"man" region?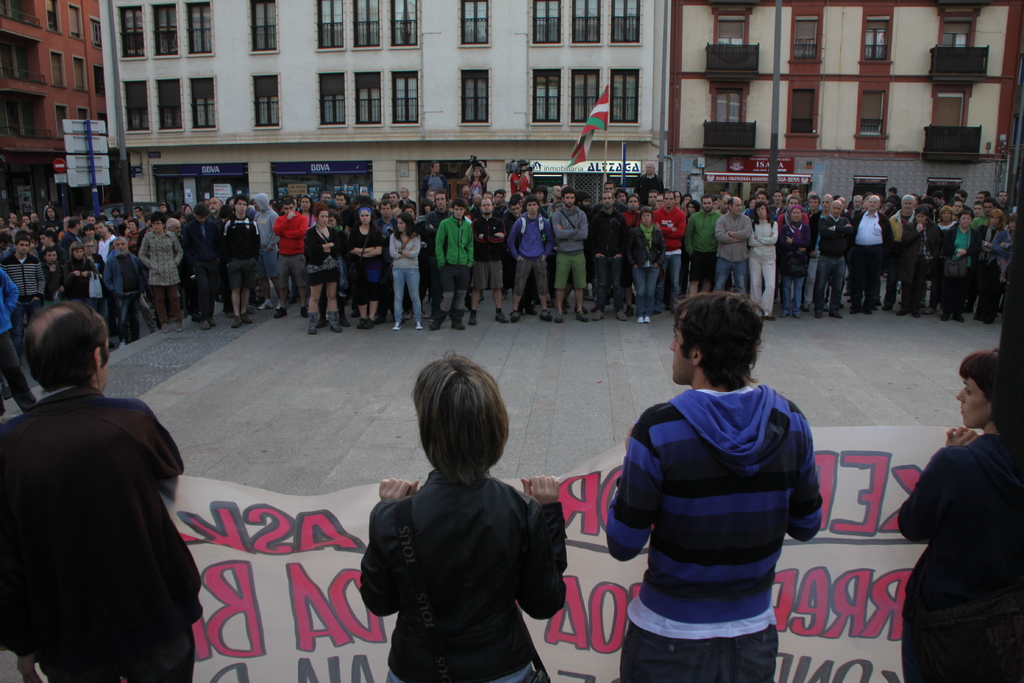
detection(614, 189, 628, 205)
